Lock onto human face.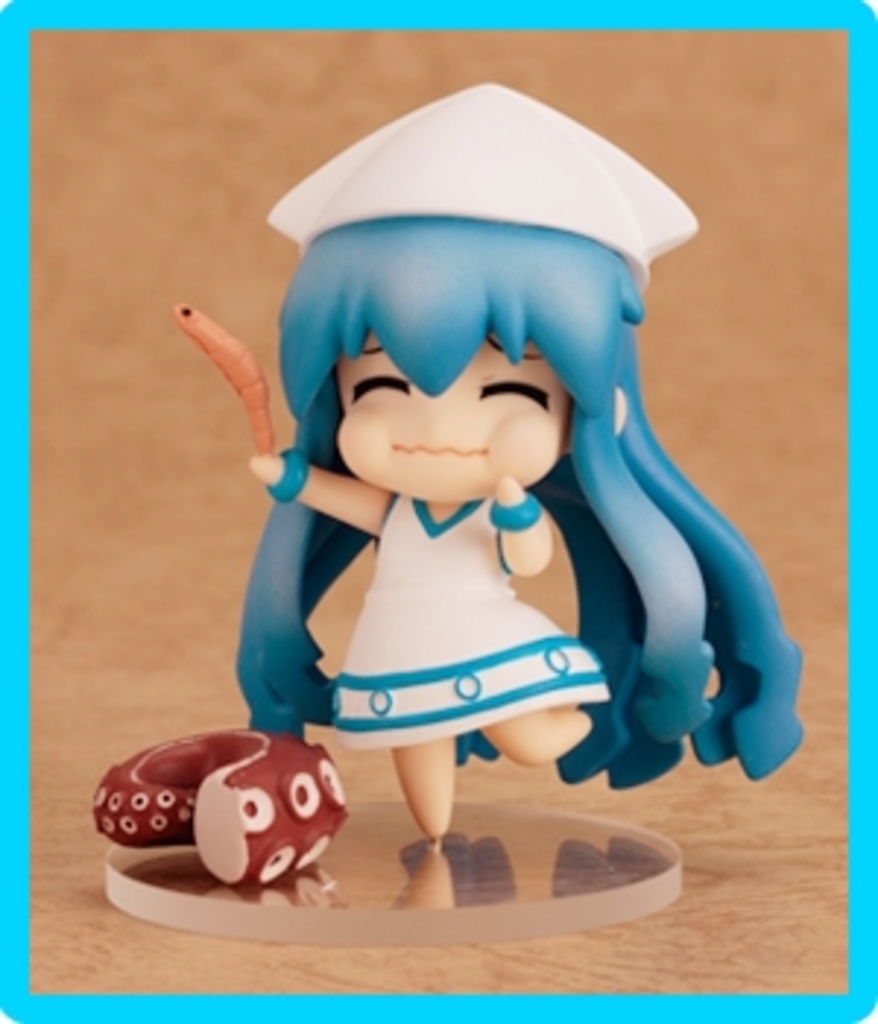
Locked: [x1=337, y1=334, x2=568, y2=506].
